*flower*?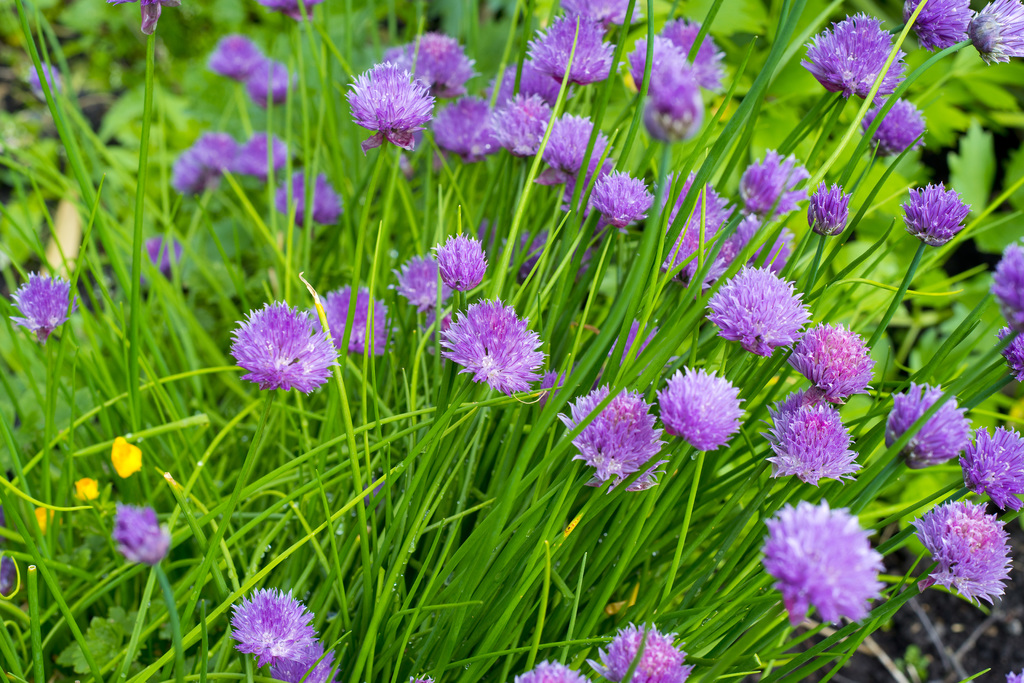
563, 0, 630, 26
